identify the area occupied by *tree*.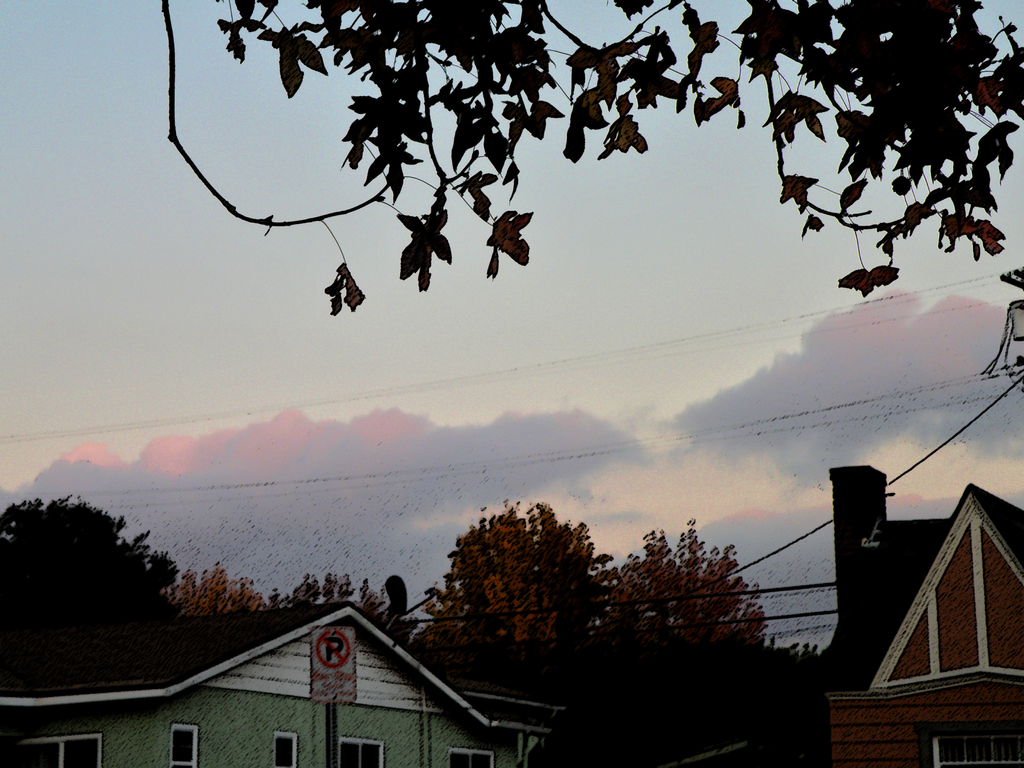
Area: l=220, t=0, r=1023, b=311.
